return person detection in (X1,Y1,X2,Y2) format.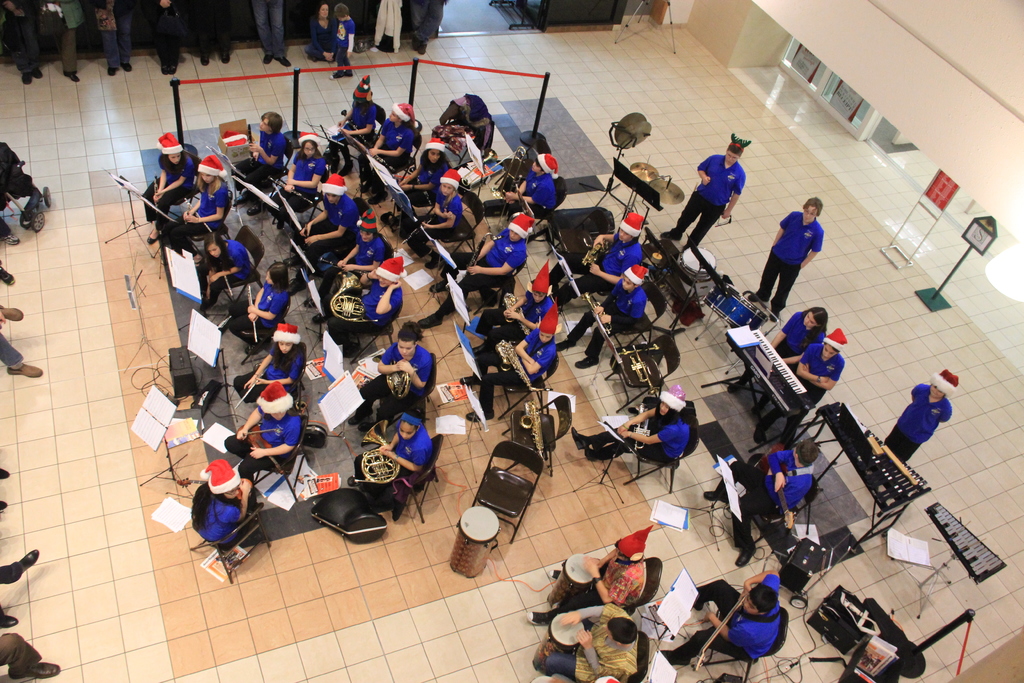
(525,526,652,627).
